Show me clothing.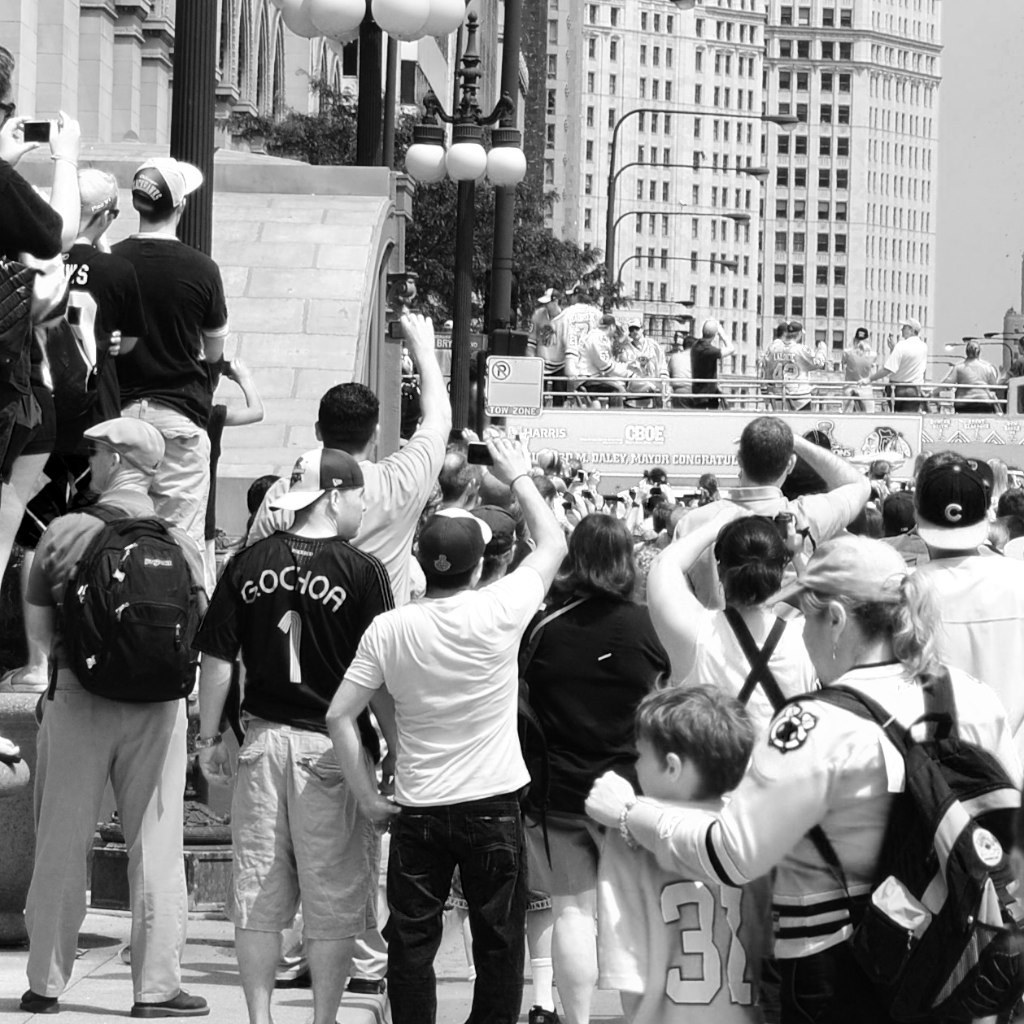
clothing is here: crop(679, 340, 729, 401).
